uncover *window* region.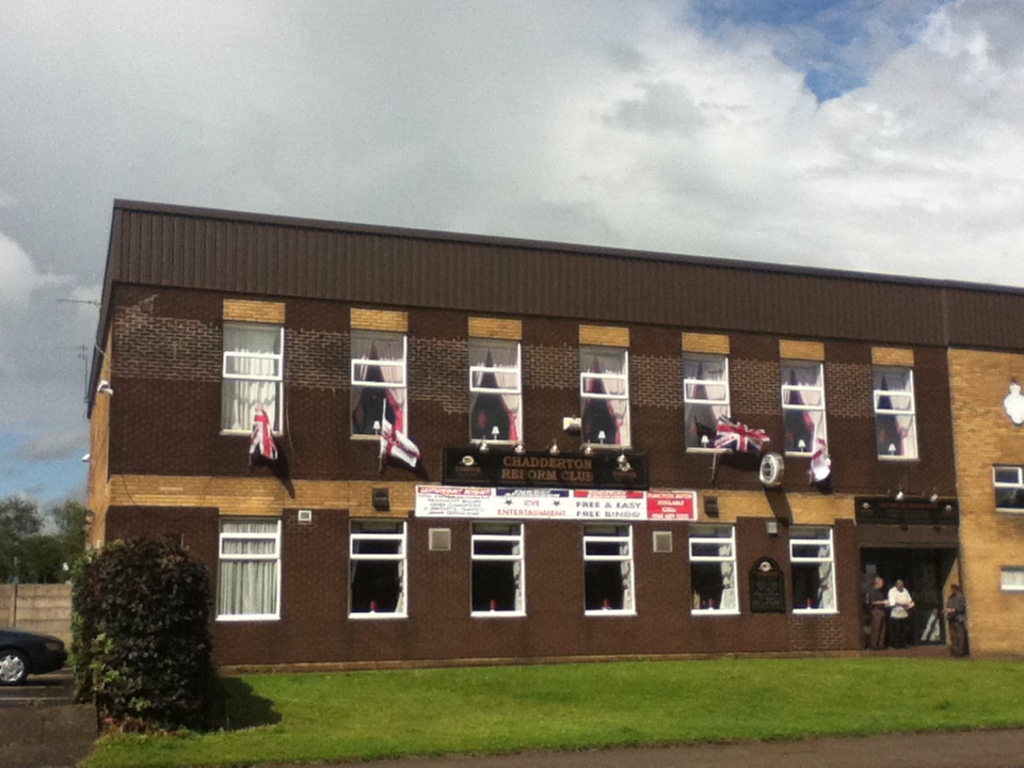
Uncovered: region(349, 518, 407, 614).
